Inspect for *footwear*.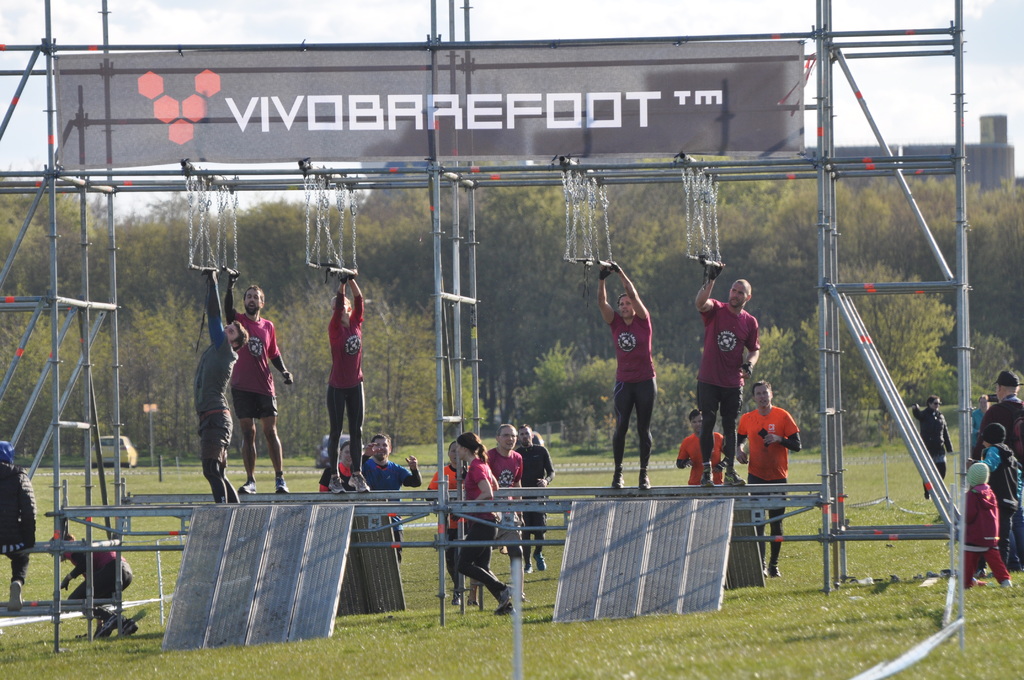
Inspection: pyautogui.locateOnScreen(93, 611, 117, 640).
